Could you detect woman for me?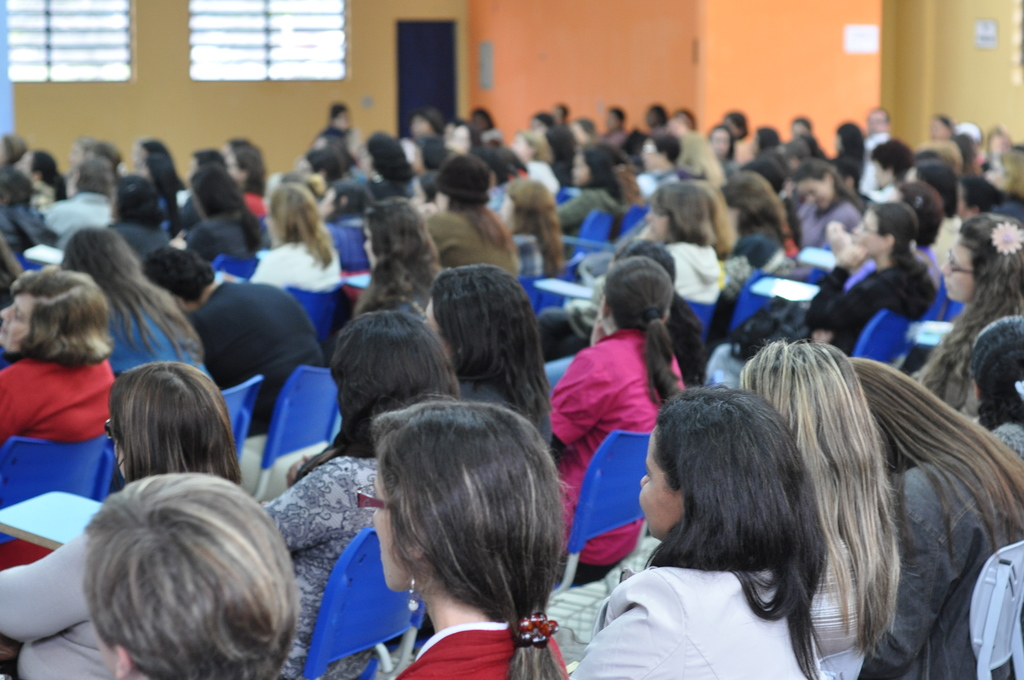
Detection result: 467:104:500:148.
